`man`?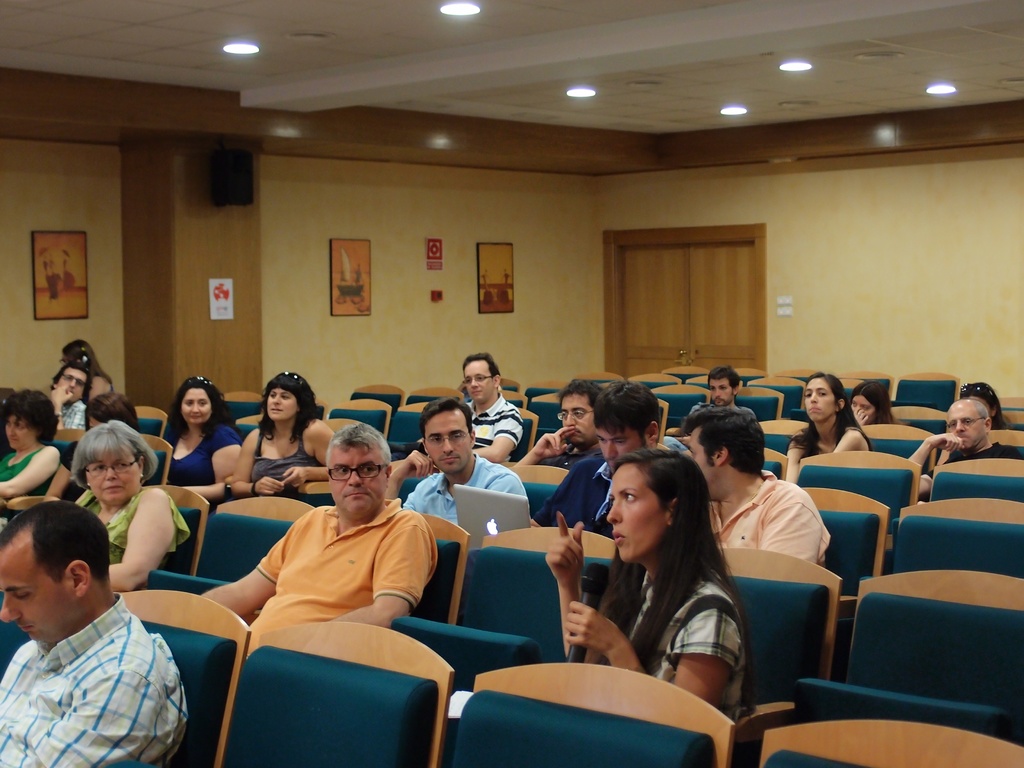
387 402 529 526
